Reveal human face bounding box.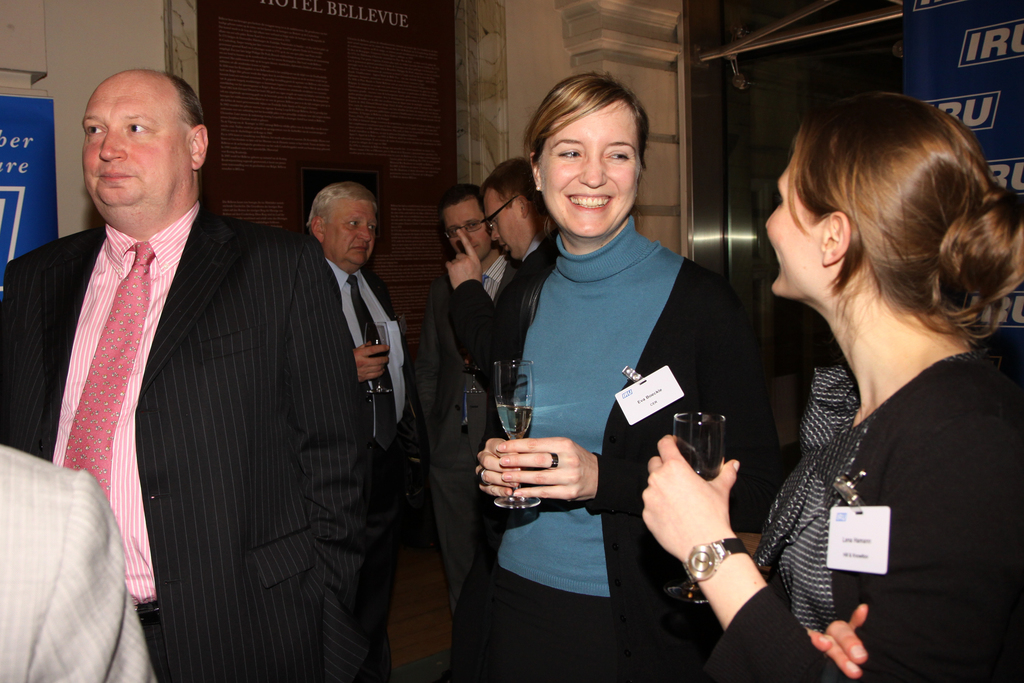
Revealed: x1=78, y1=83, x2=173, y2=198.
